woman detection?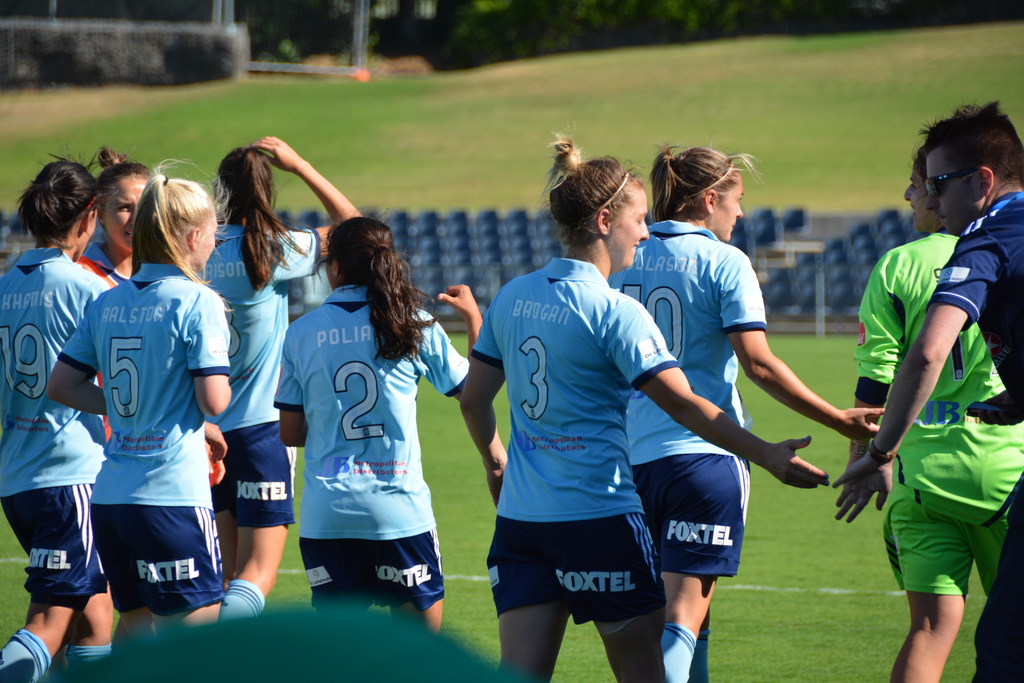
box=[606, 144, 884, 682]
